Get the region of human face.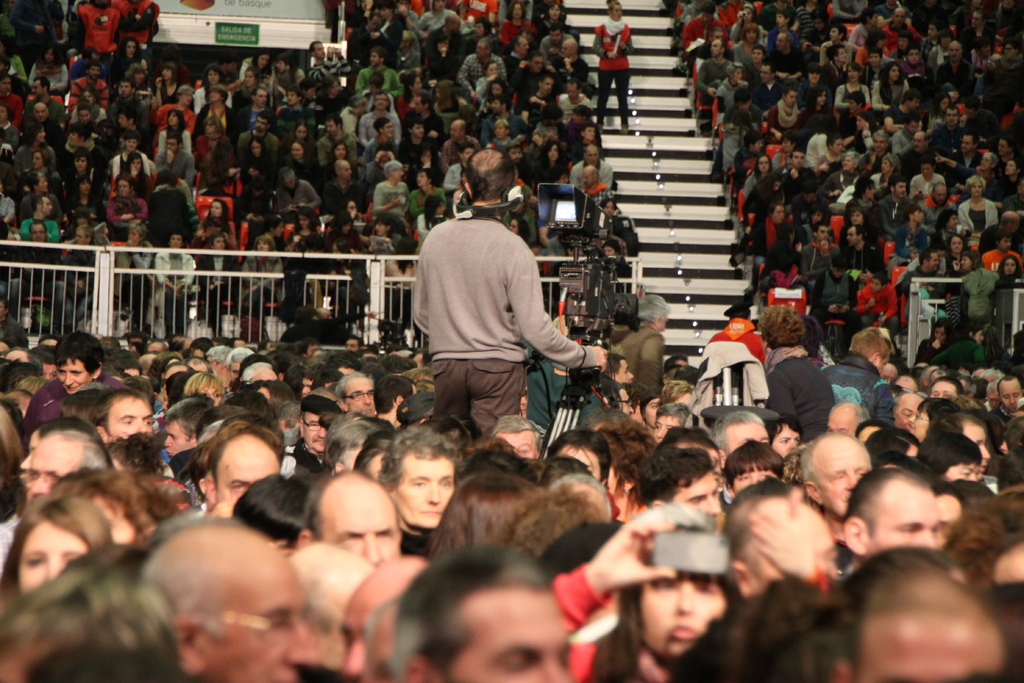
[x1=645, y1=567, x2=723, y2=655].
